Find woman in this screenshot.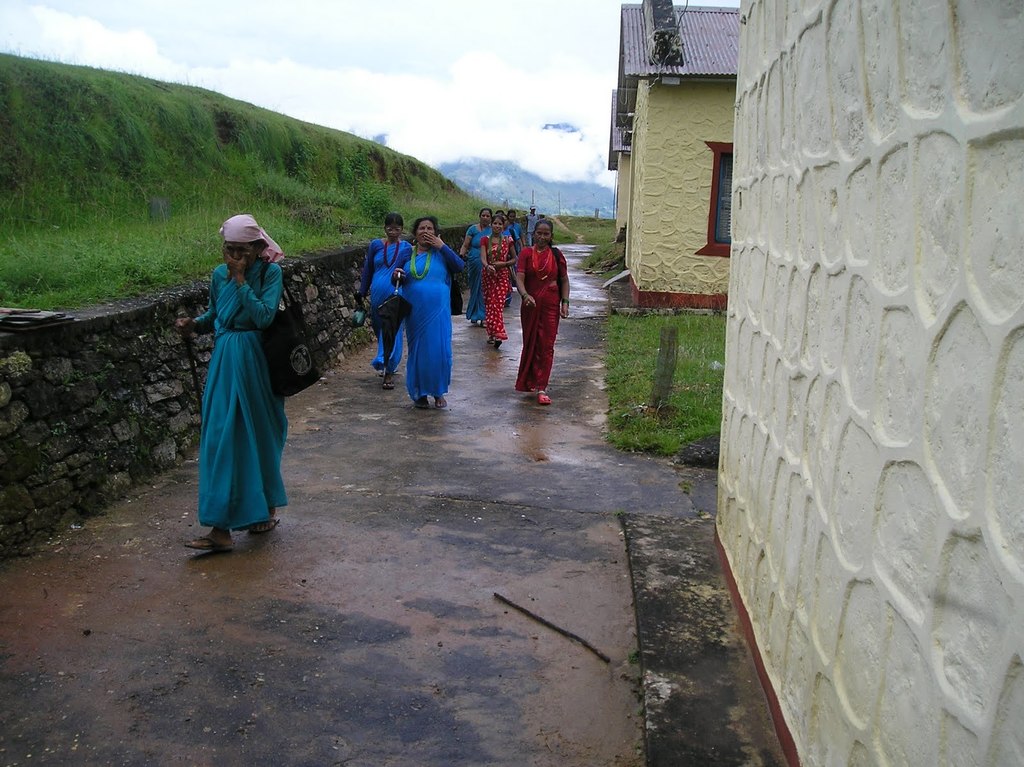
The bounding box for woman is [198, 214, 302, 552].
